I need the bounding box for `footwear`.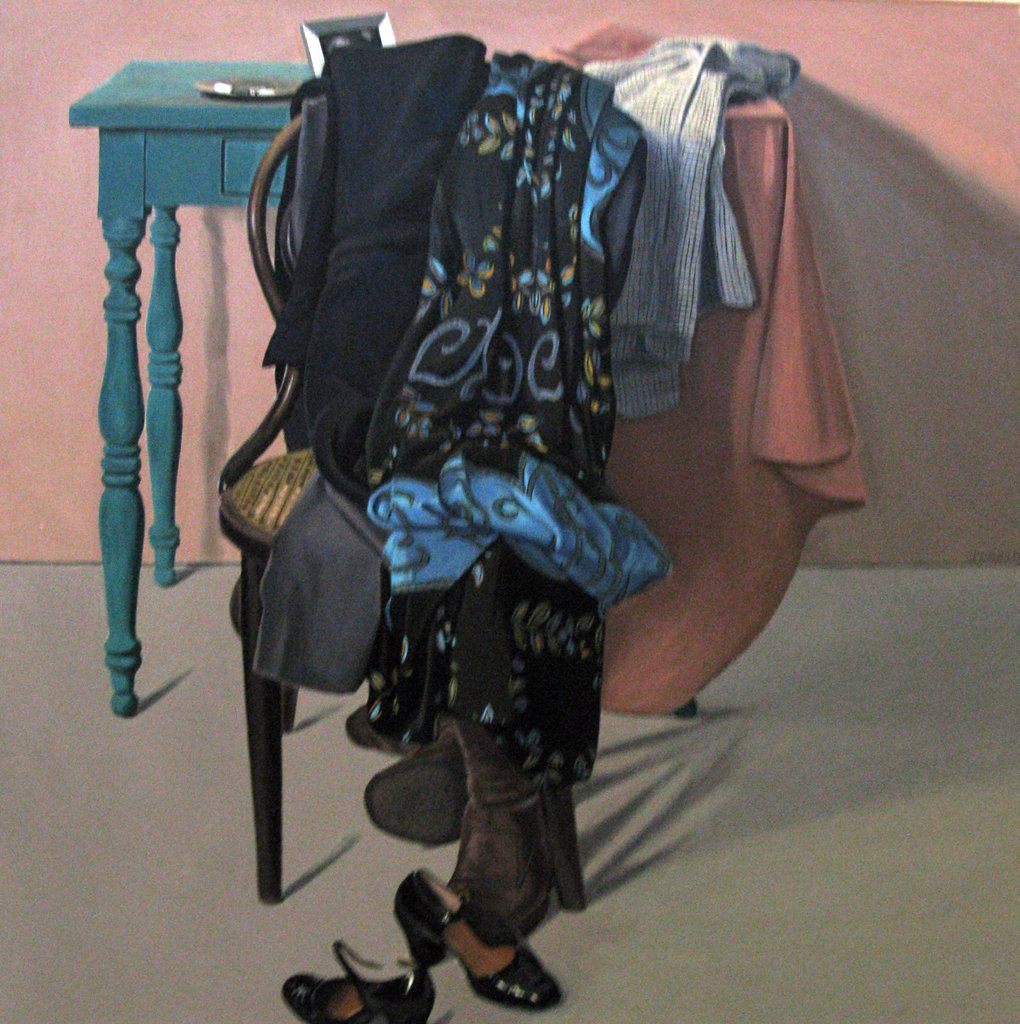
Here it is: bbox(284, 939, 431, 1023).
